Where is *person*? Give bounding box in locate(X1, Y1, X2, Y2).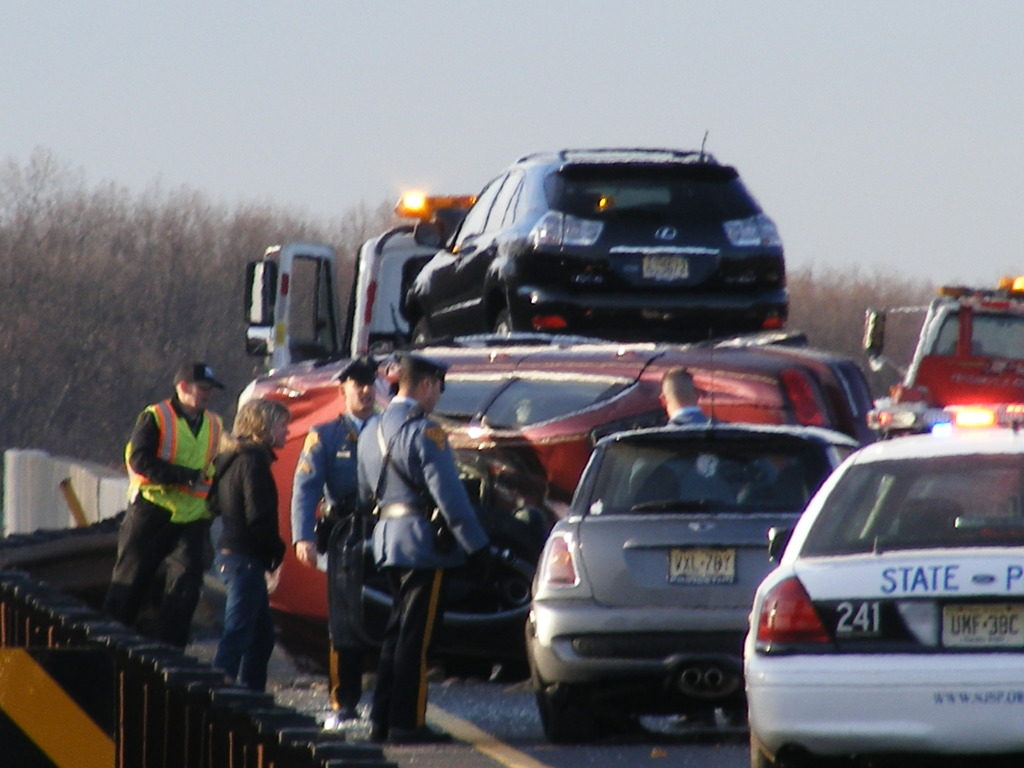
locate(285, 353, 390, 707).
